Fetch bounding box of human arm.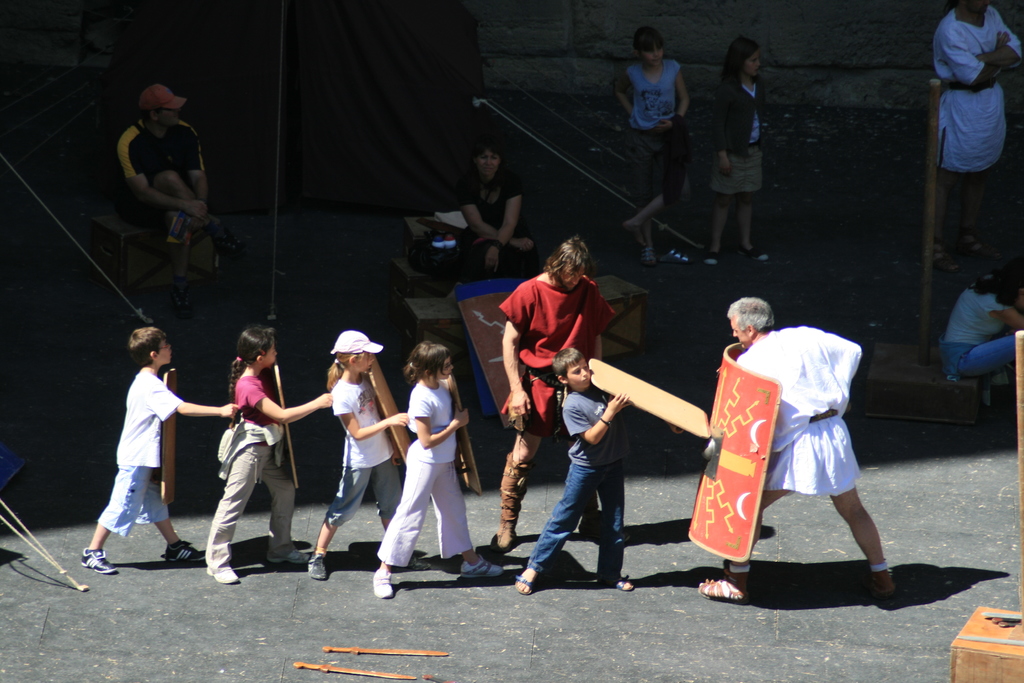
Bbox: (332,390,411,441).
